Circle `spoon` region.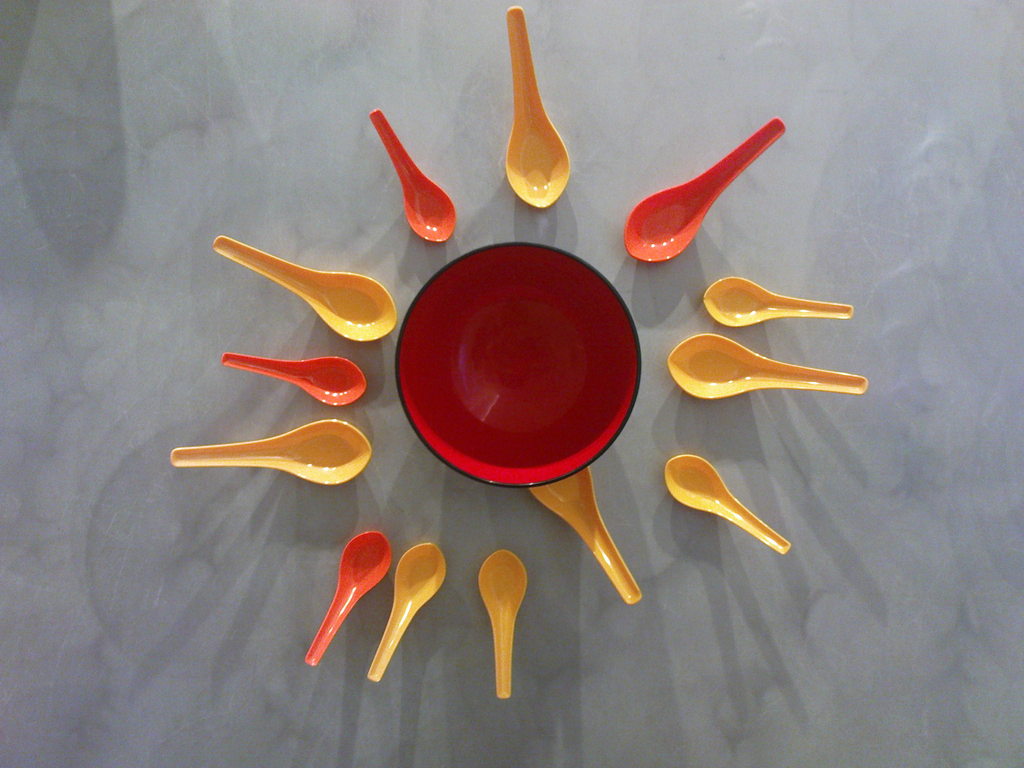
Region: [left=530, top=468, right=644, bottom=605].
